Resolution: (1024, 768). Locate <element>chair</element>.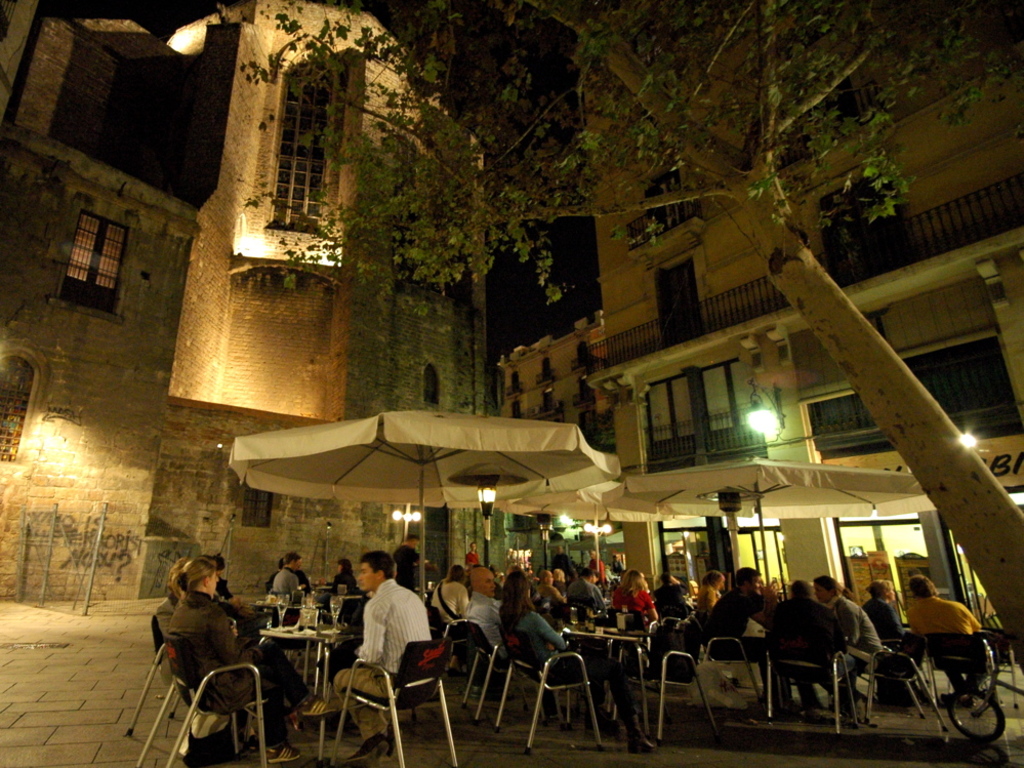
{"x1": 926, "y1": 628, "x2": 1002, "y2": 713}.
